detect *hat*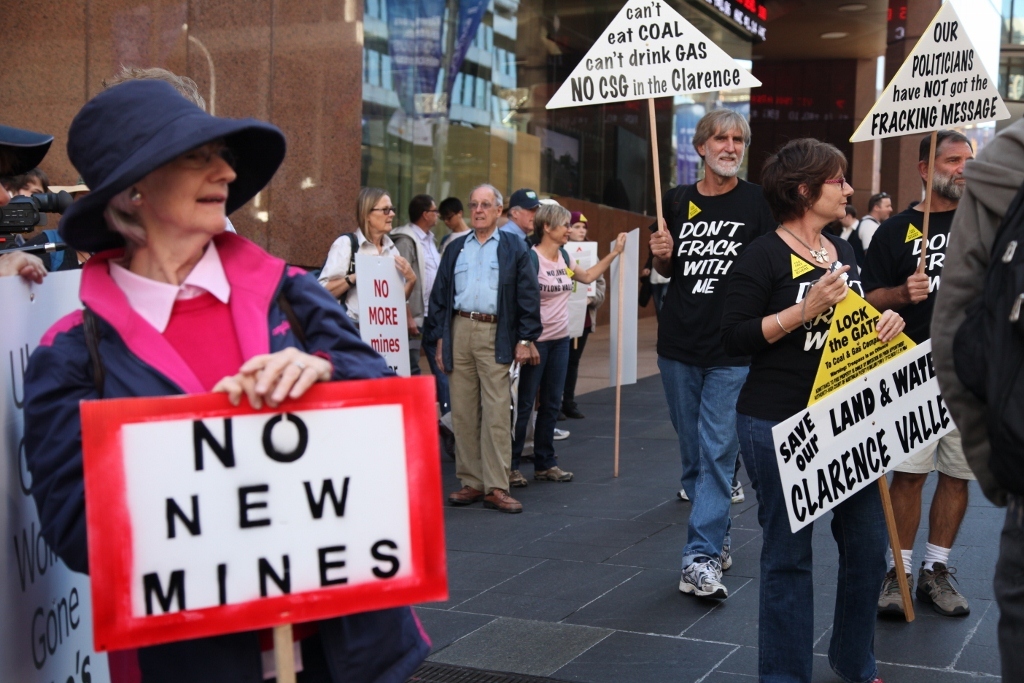
pyautogui.locateOnScreen(46, 79, 287, 237)
